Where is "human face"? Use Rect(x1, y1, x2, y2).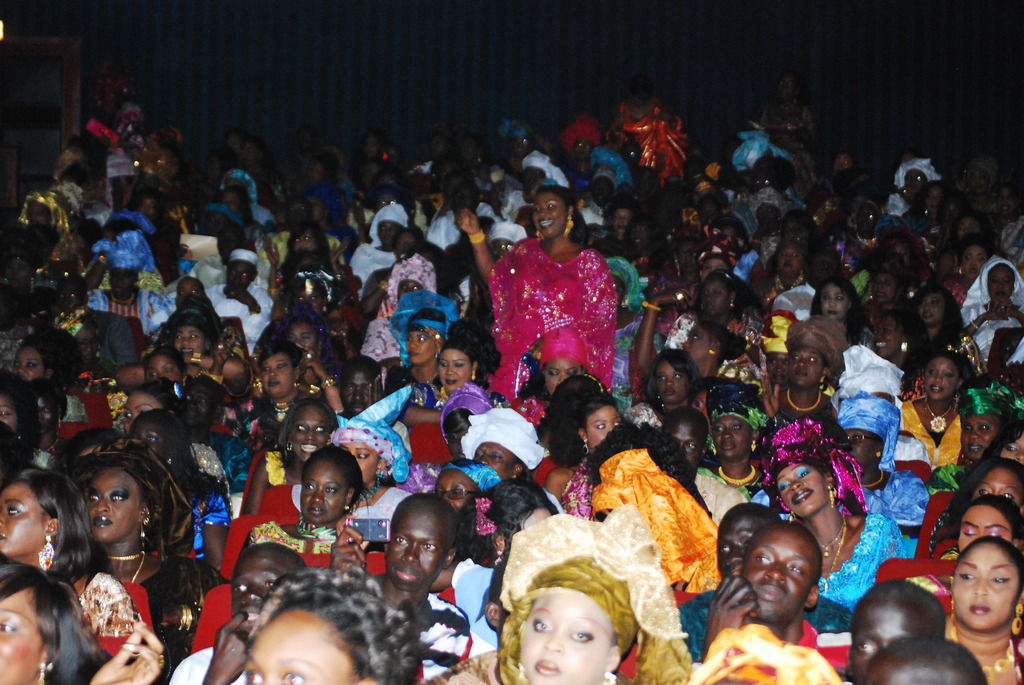
Rect(343, 367, 375, 413).
